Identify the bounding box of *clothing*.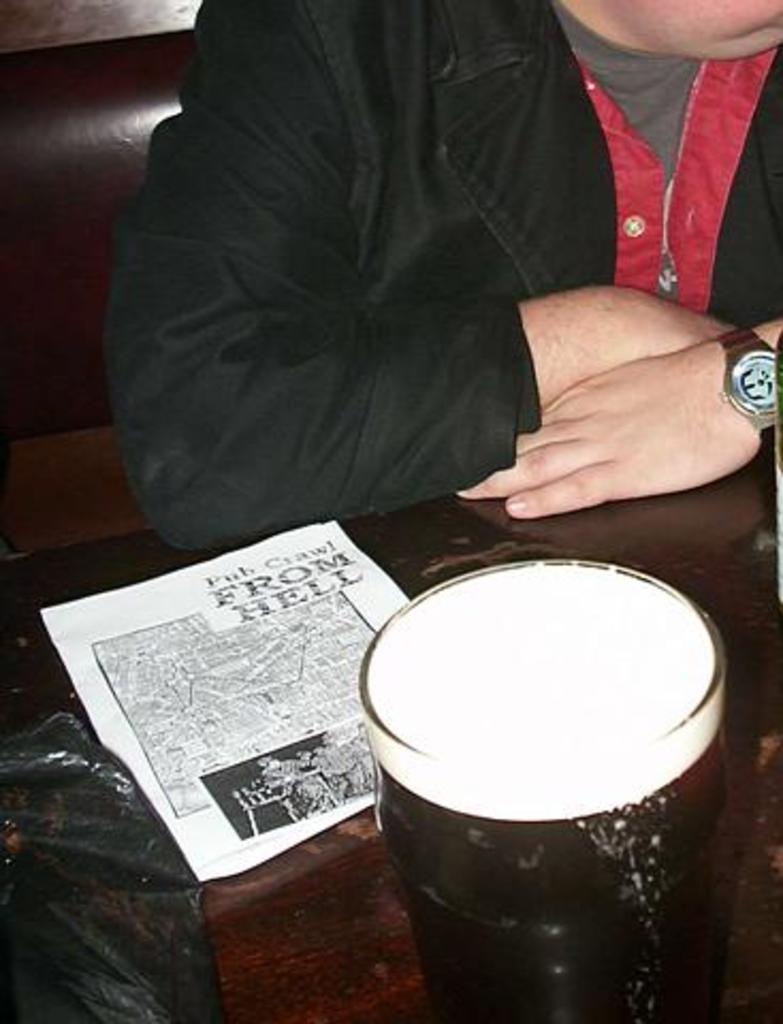
bbox=(70, 0, 728, 550).
